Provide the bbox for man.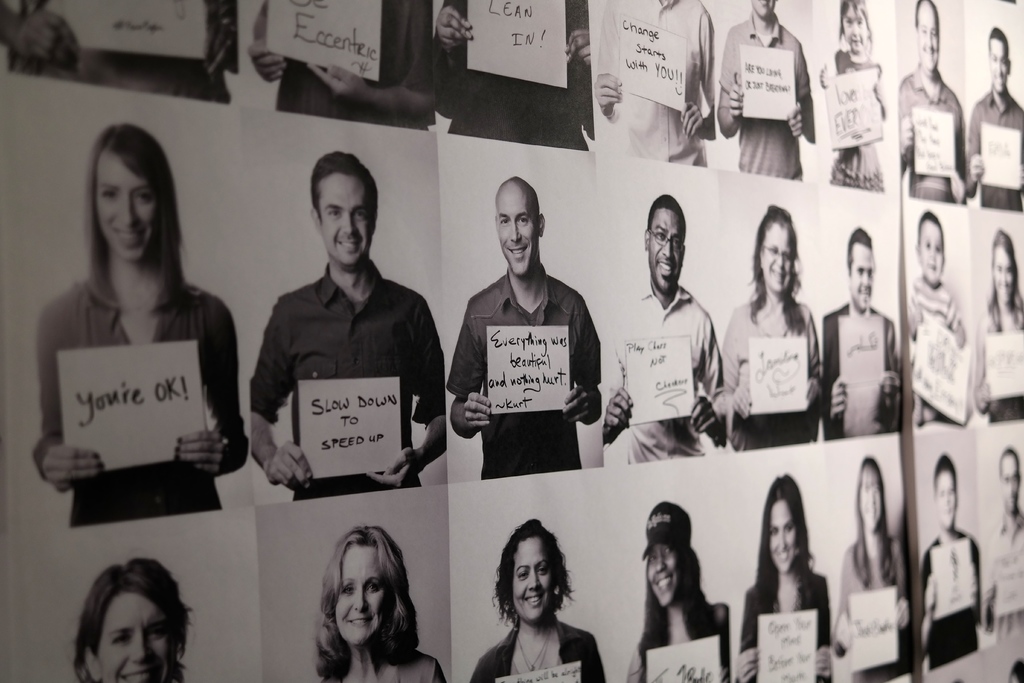
x1=903, y1=0, x2=972, y2=208.
